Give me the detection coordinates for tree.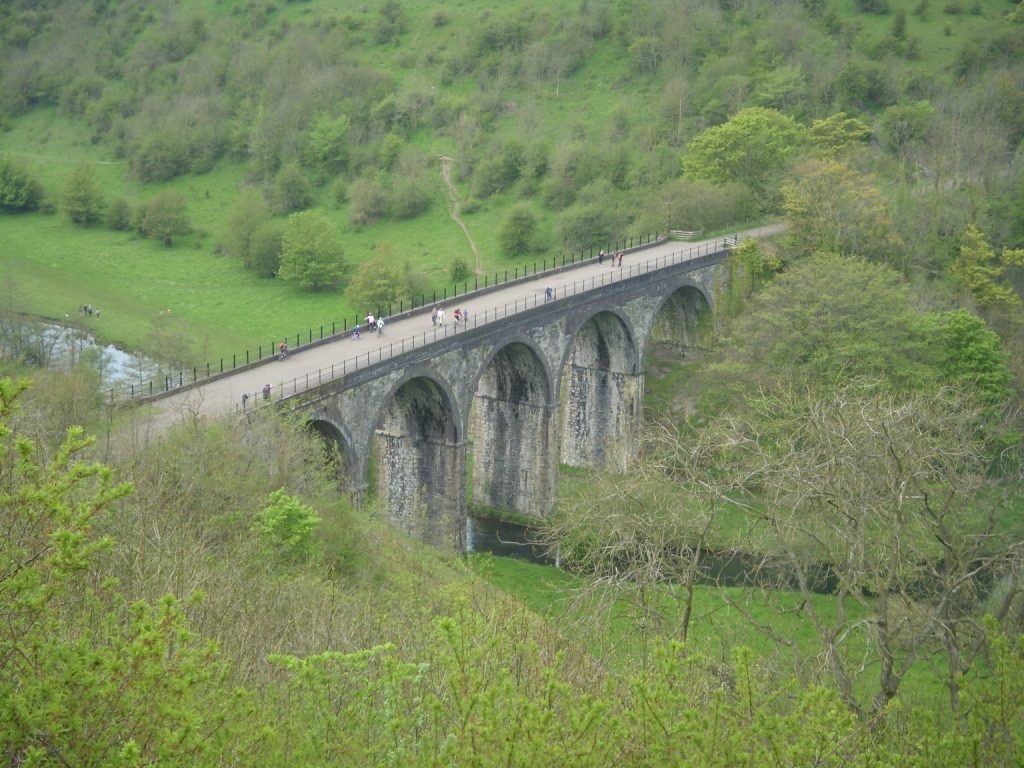
{"left": 344, "top": 161, "right": 390, "bottom": 224}.
